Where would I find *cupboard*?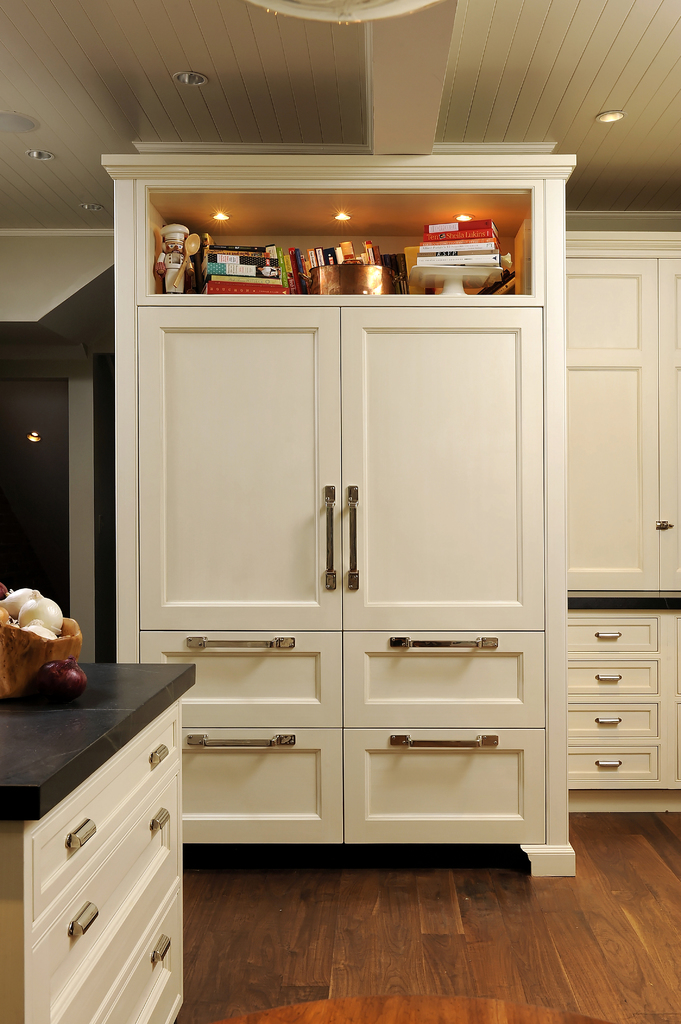
At box=[102, 154, 573, 882].
